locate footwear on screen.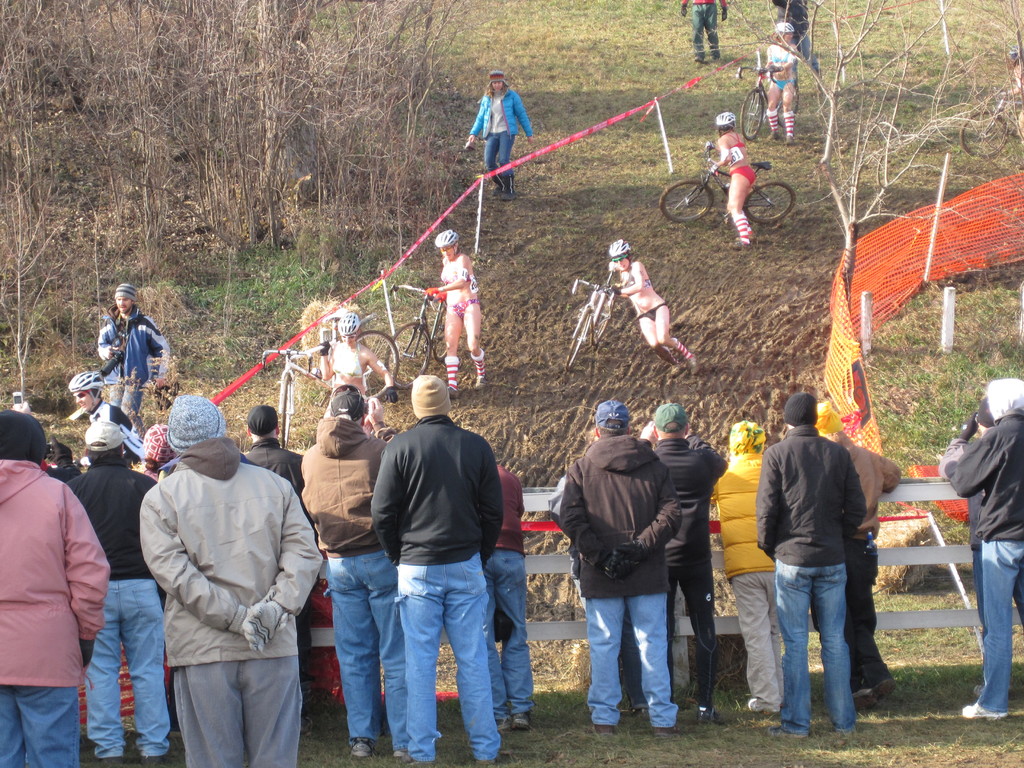
On screen at BBox(876, 678, 893, 692).
